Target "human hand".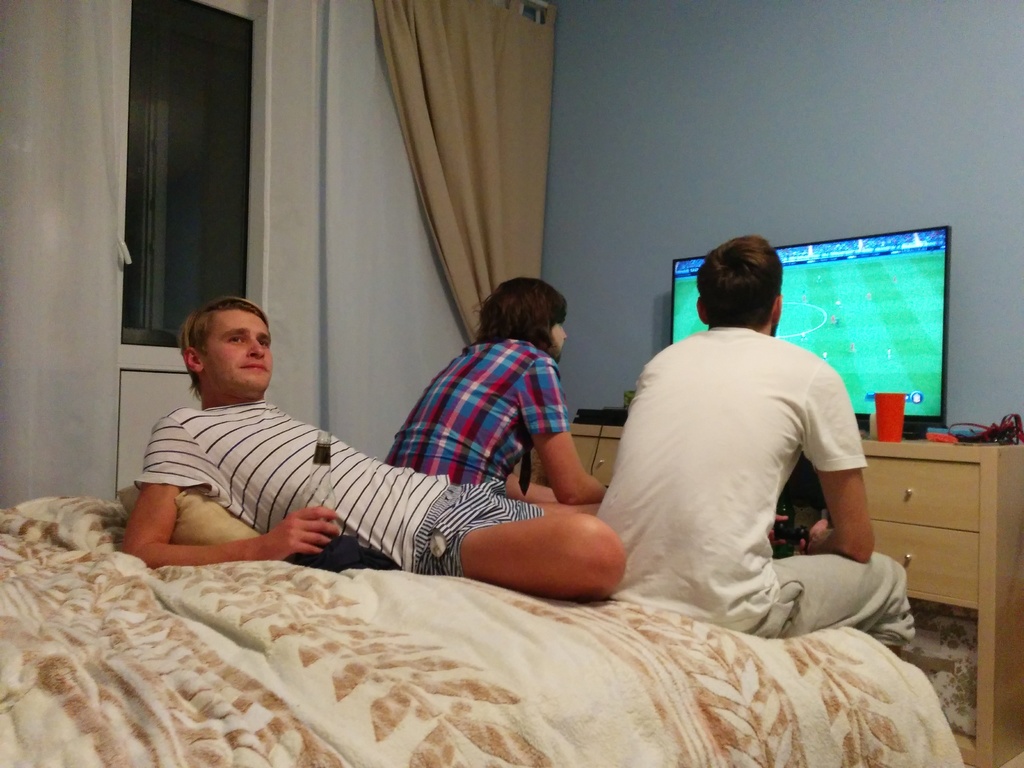
Target region: [left=768, top=509, right=806, bottom=554].
